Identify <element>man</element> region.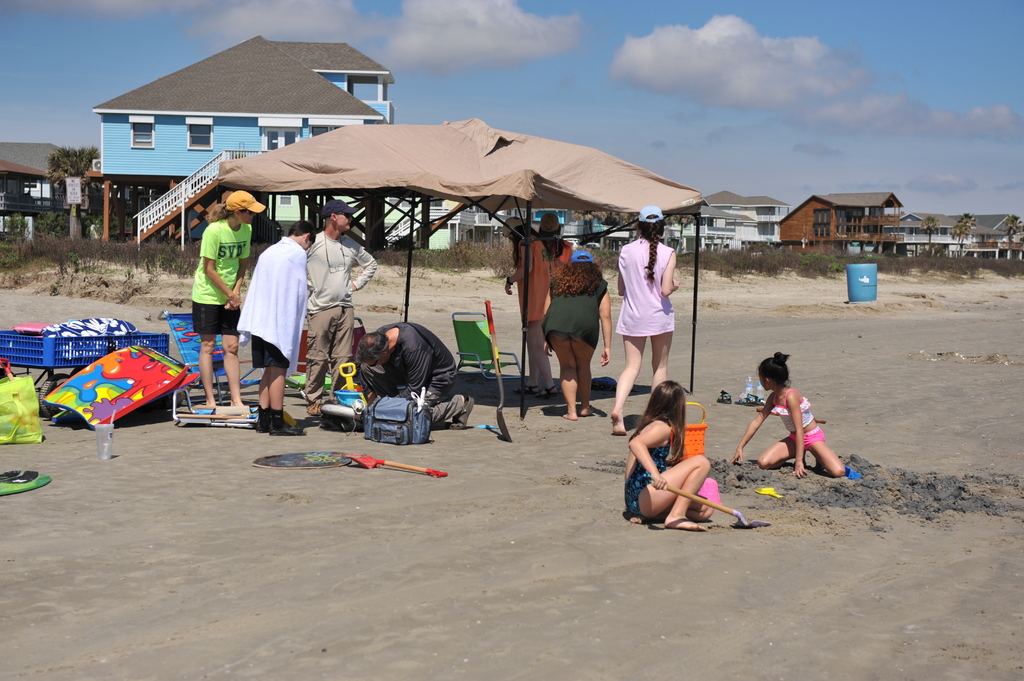
Region: (x1=348, y1=314, x2=460, y2=436).
